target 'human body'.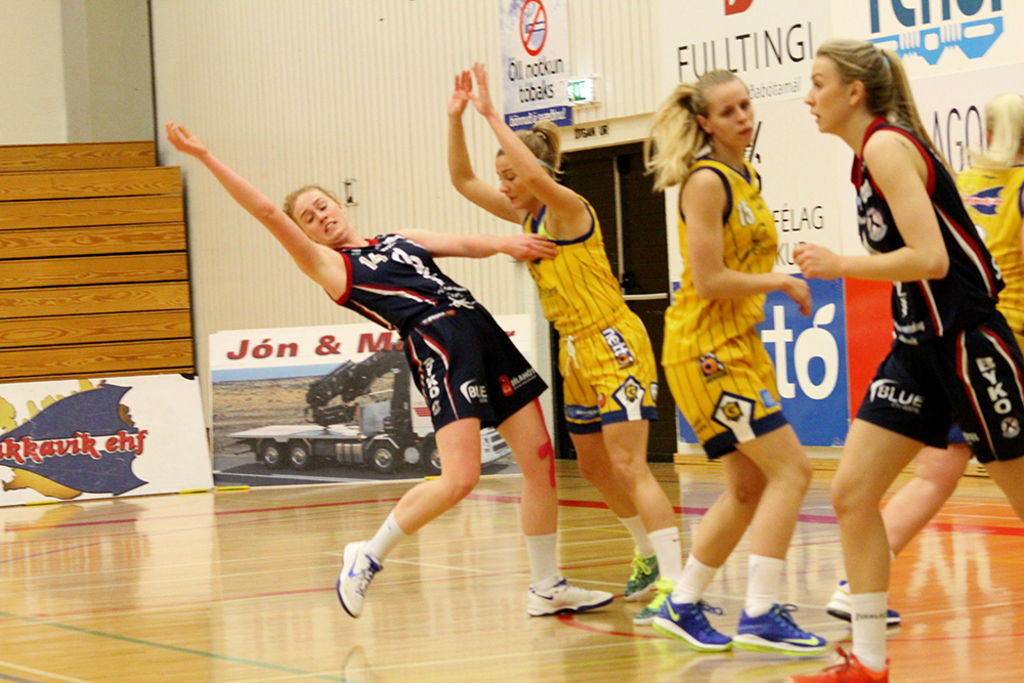
Target region: 640,61,831,660.
